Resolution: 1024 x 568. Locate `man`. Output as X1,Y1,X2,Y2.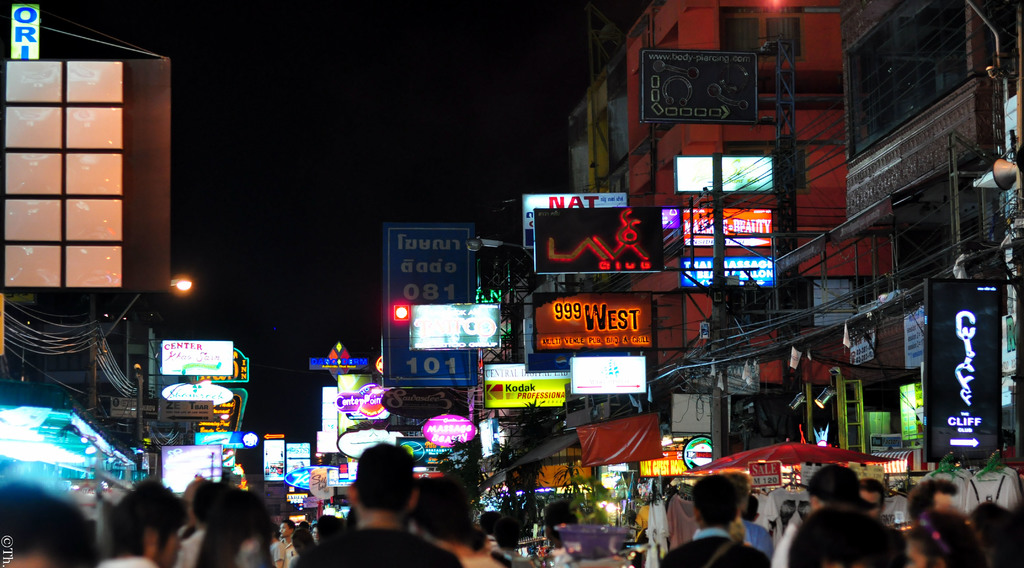
737,494,776,562.
